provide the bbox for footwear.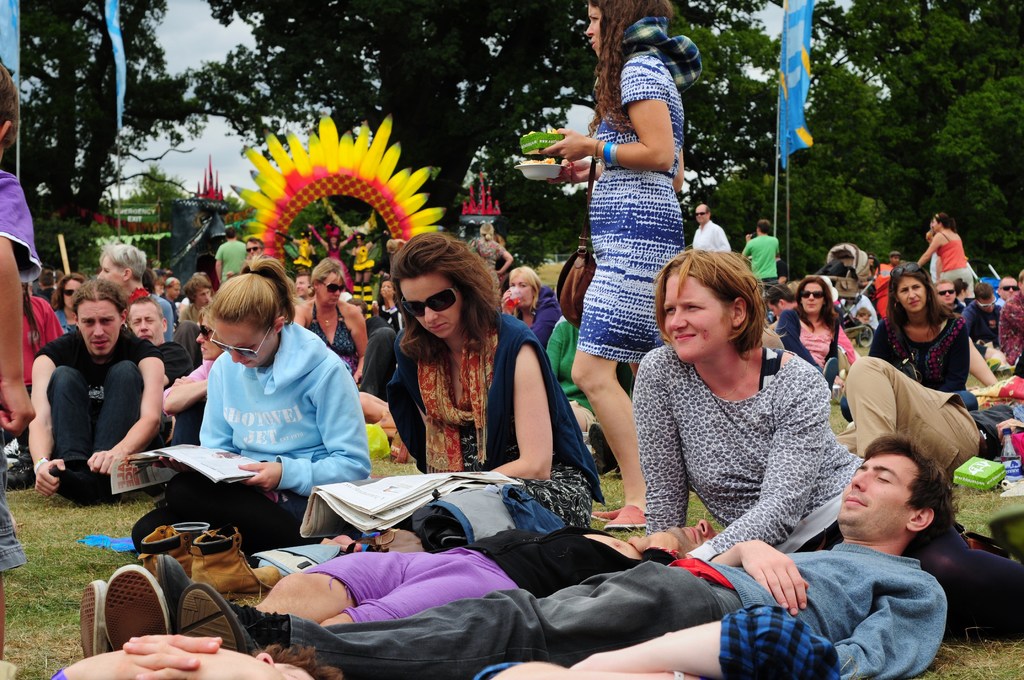
bbox(141, 551, 188, 611).
